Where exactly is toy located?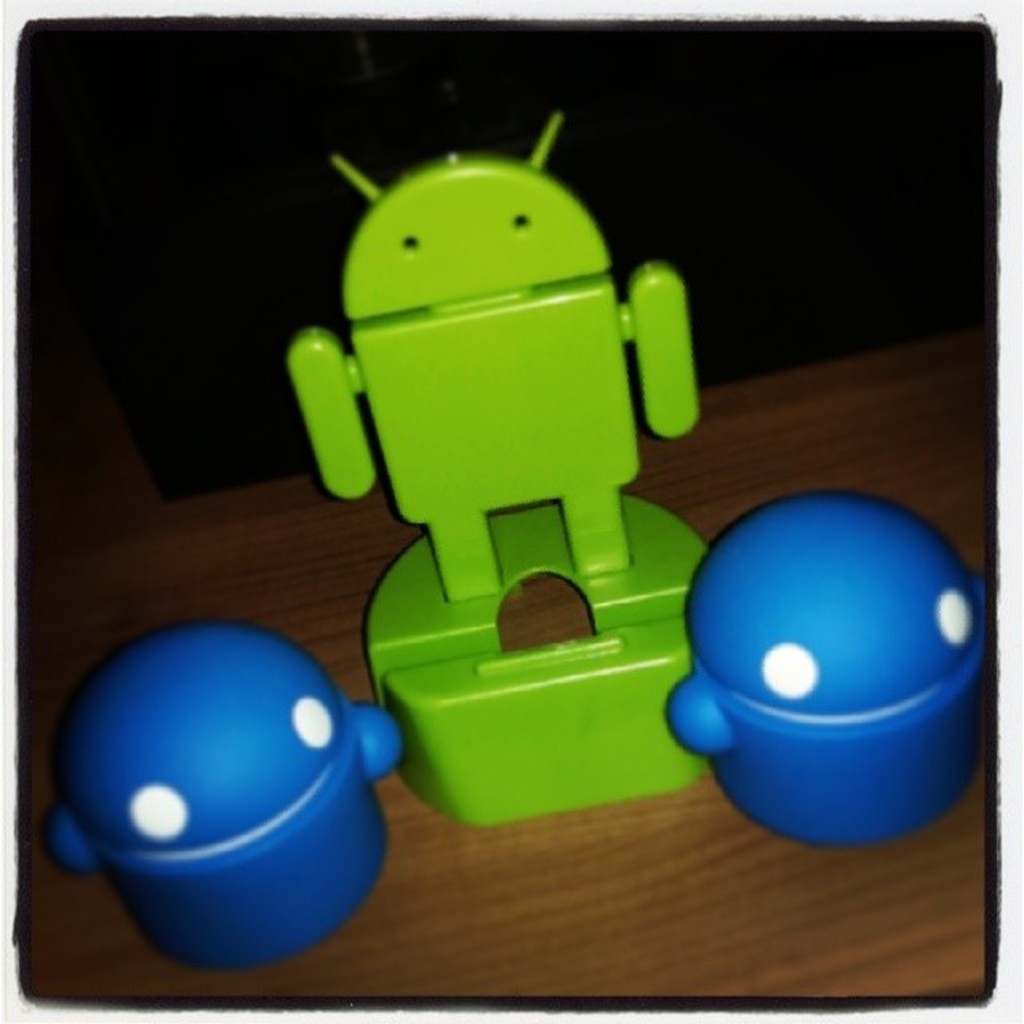
Its bounding box is select_region(51, 618, 397, 970).
